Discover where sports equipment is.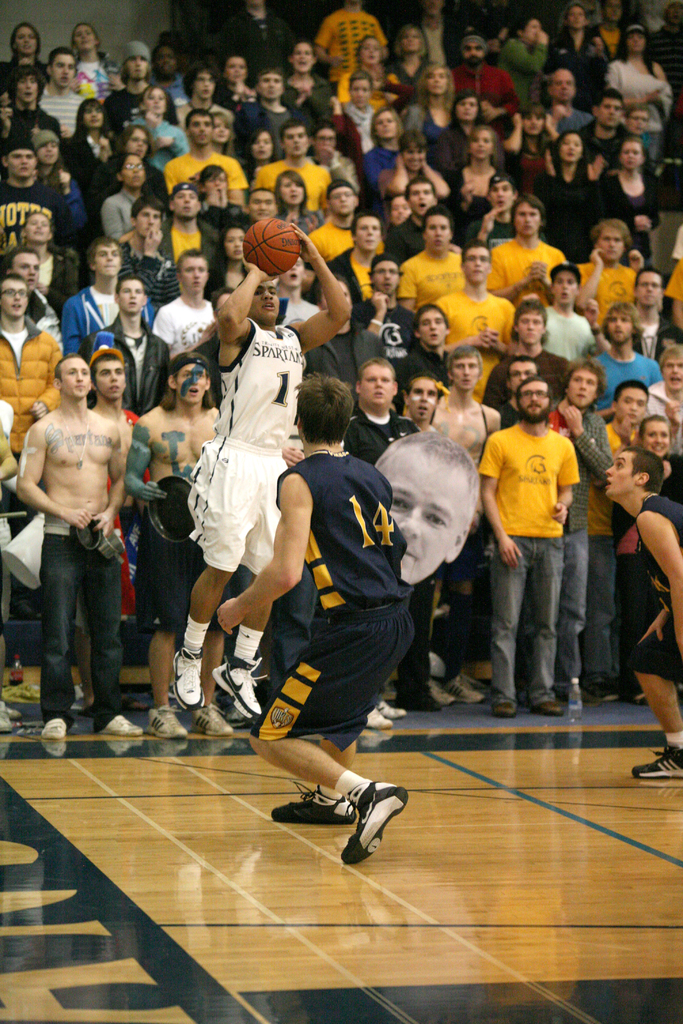
Discovered at box(246, 216, 304, 279).
